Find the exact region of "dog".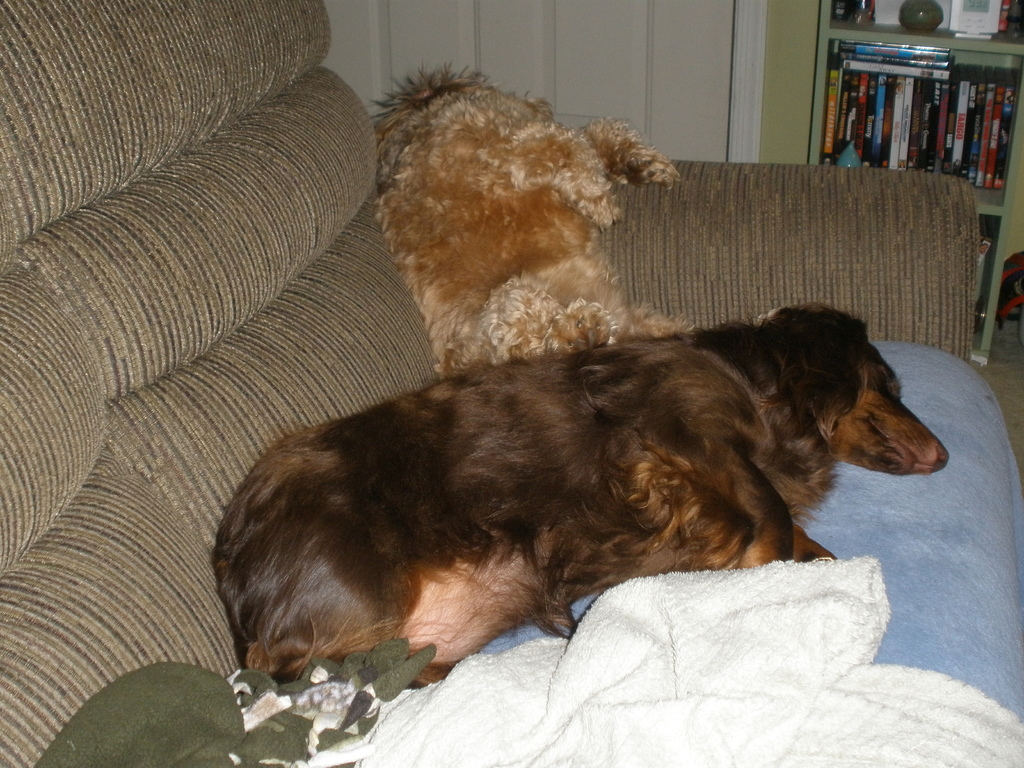
Exact region: 207/299/943/691.
